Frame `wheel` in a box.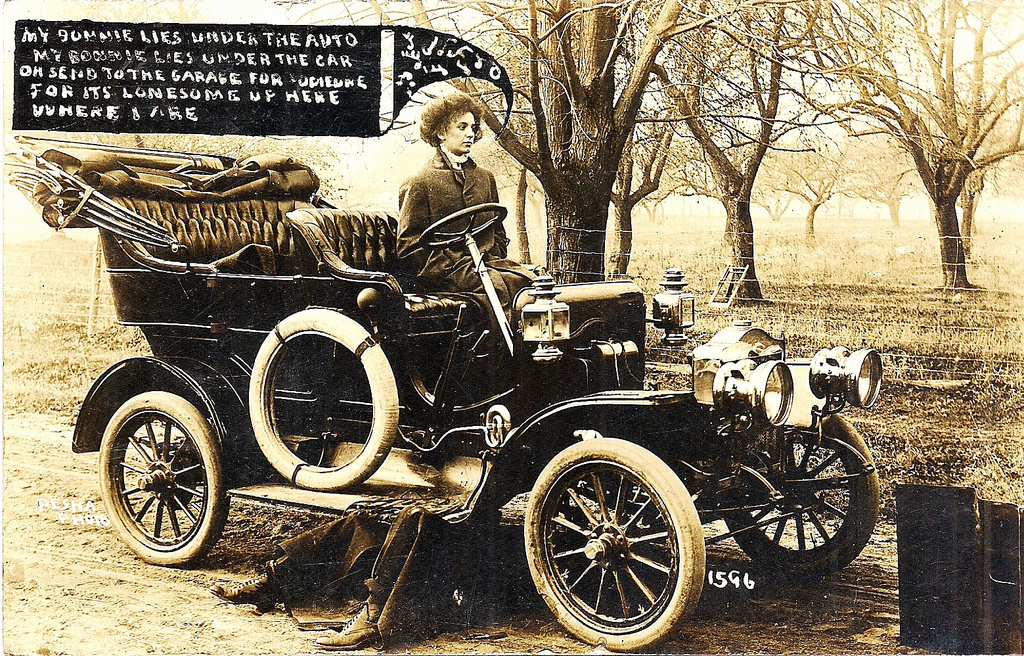
[left=101, top=392, right=227, bottom=567].
